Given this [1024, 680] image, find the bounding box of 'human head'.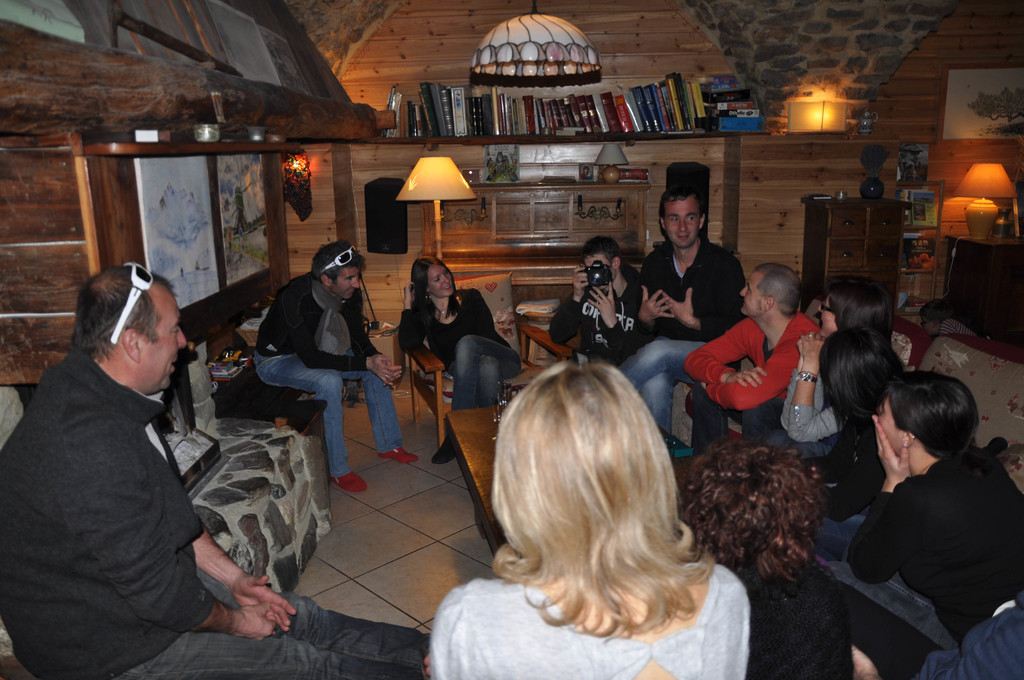
x1=820 y1=327 x2=911 y2=426.
